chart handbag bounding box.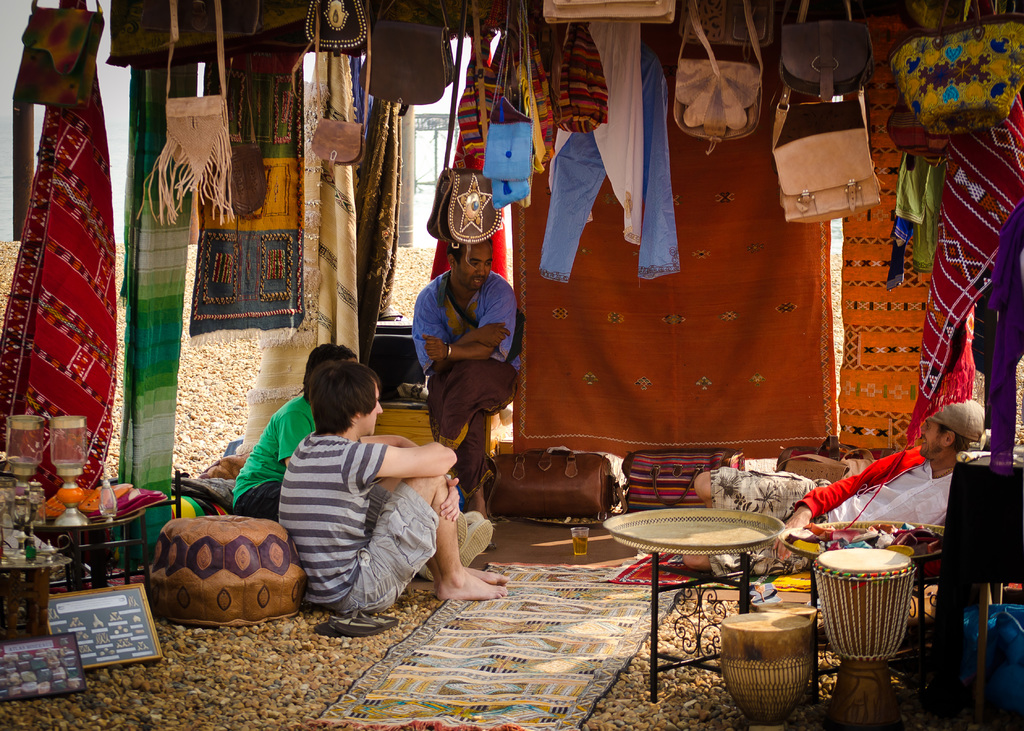
Charted: [x1=550, y1=26, x2=607, y2=136].
